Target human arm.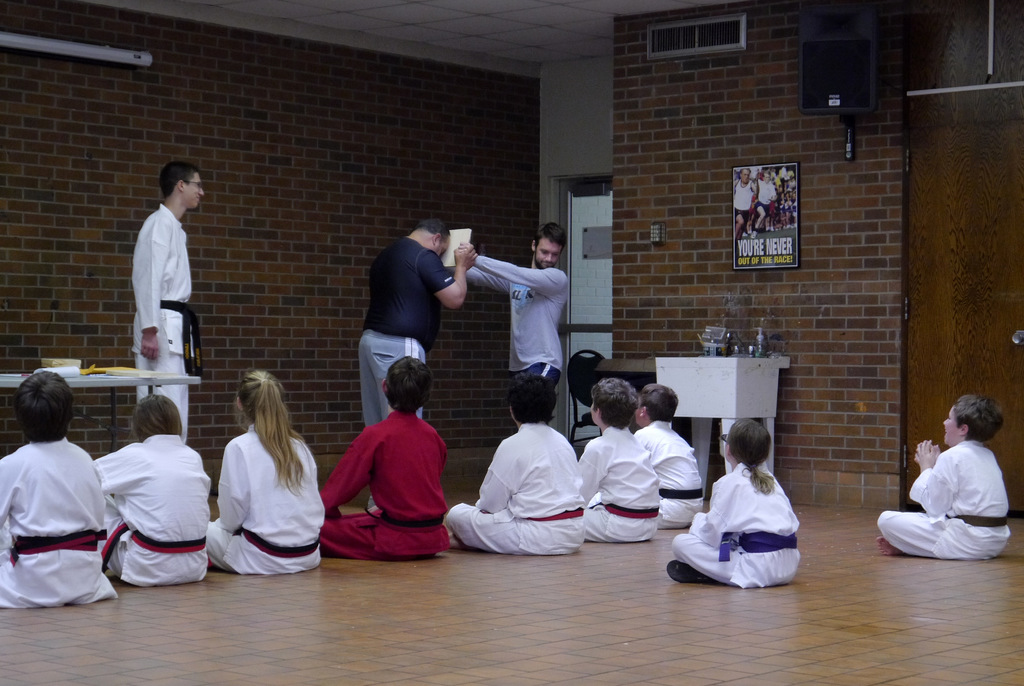
Target region: [left=575, top=446, right=602, bottom=510].
